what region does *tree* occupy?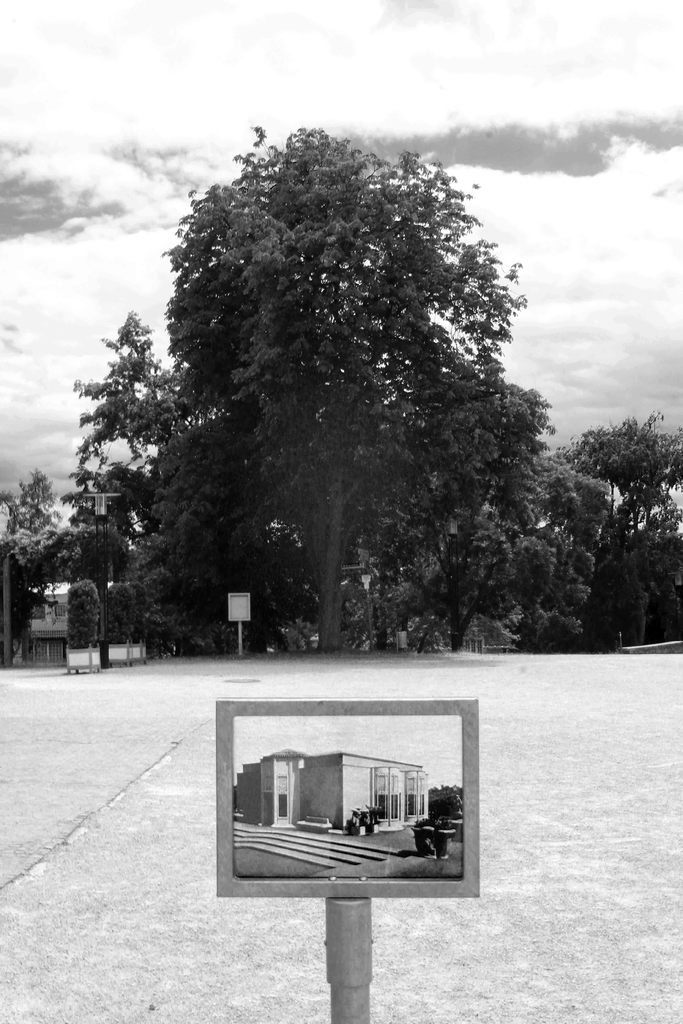
BBox(559, 409, 682, 652).
